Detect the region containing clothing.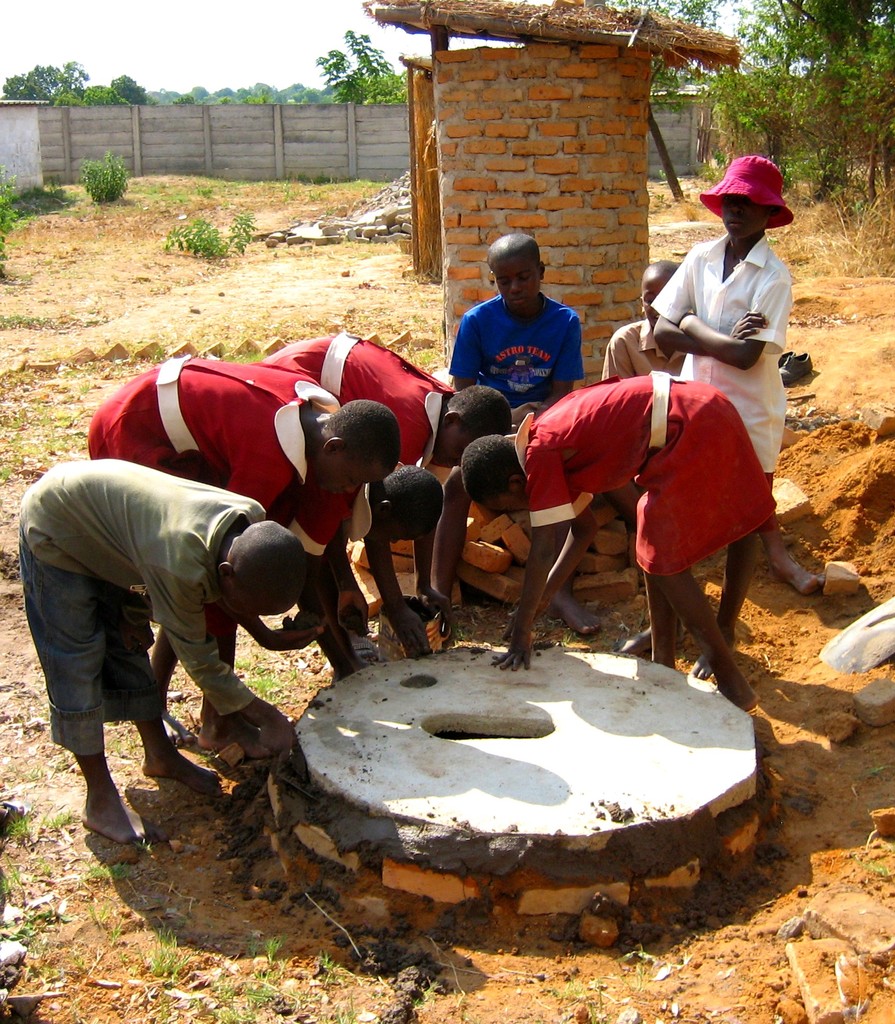
78/355/352/563.
